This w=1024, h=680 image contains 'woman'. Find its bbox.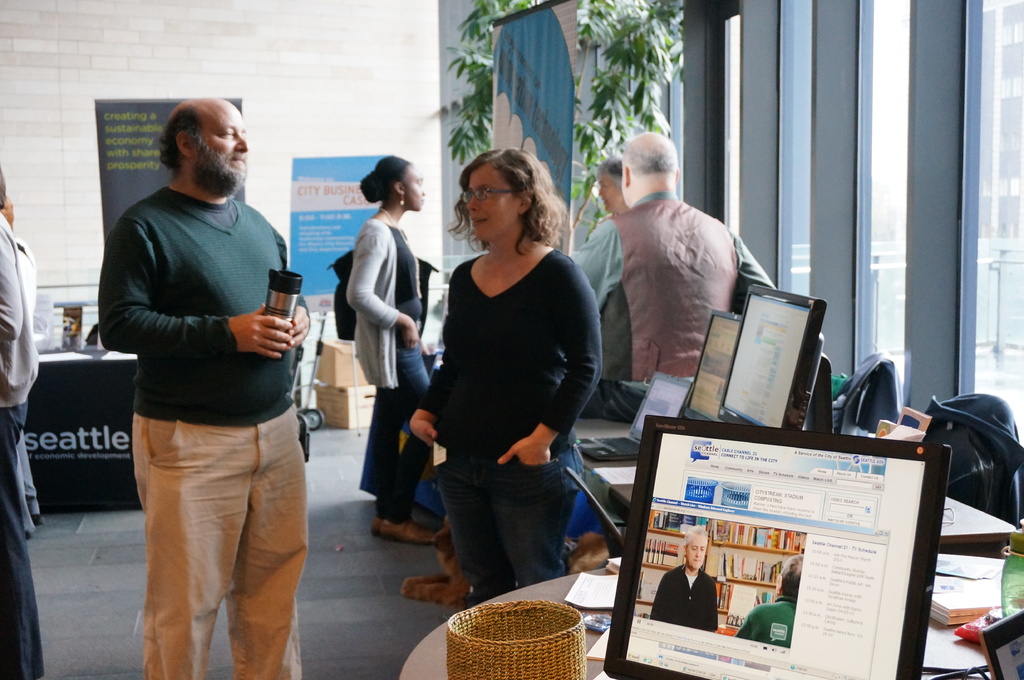
(left=344, top=150, right=438, bottom=546).
